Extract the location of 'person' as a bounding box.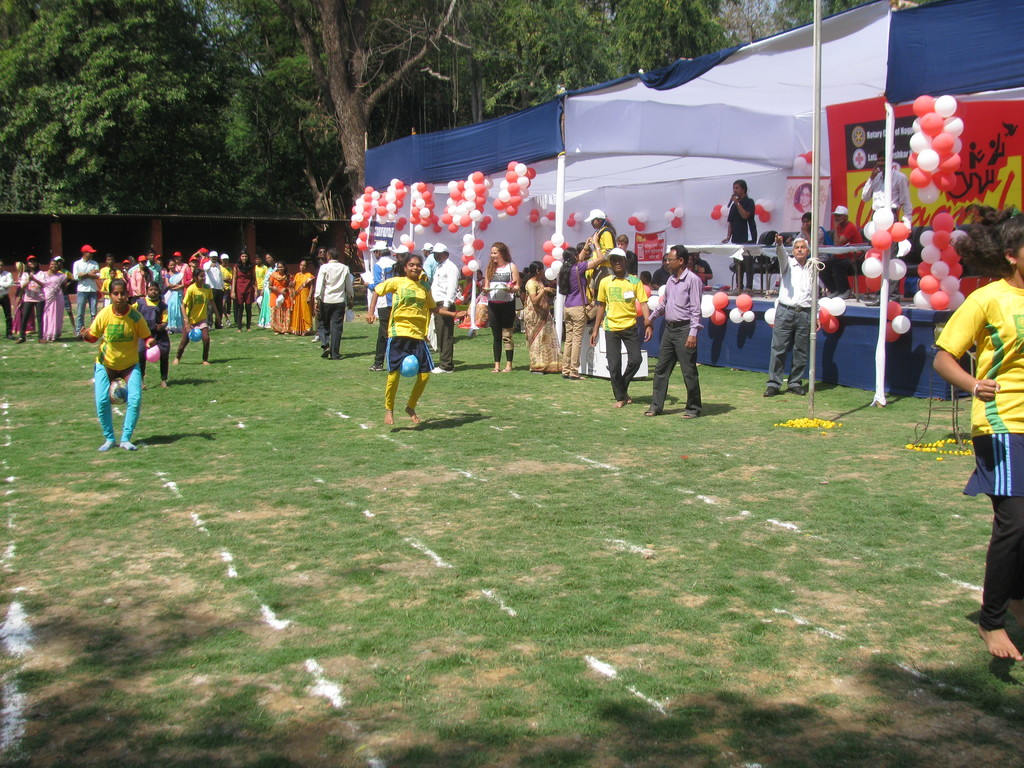
[0,261,11,337].
